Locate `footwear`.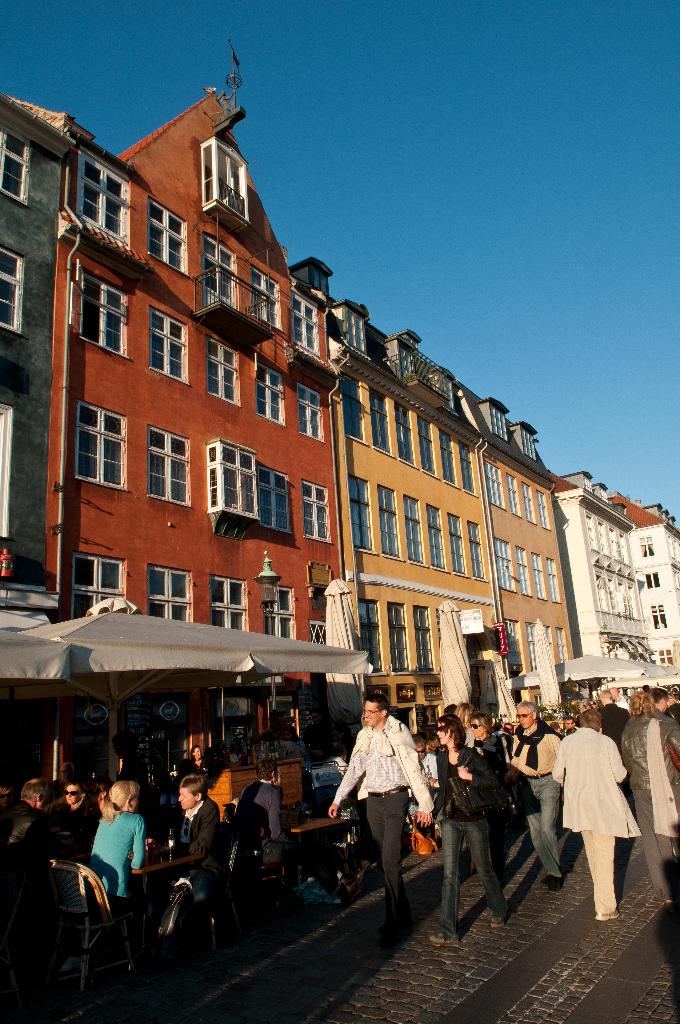
Bounding box: 427:932:457:947.
